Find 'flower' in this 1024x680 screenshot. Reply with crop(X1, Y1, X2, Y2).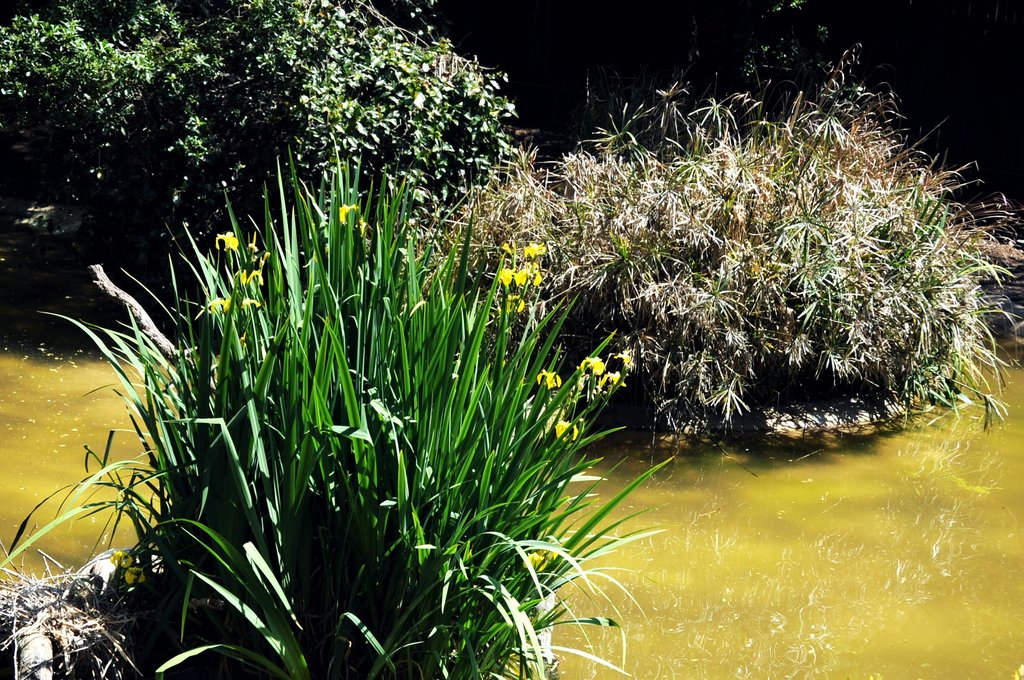
crop(520, 262, 542, 287).
